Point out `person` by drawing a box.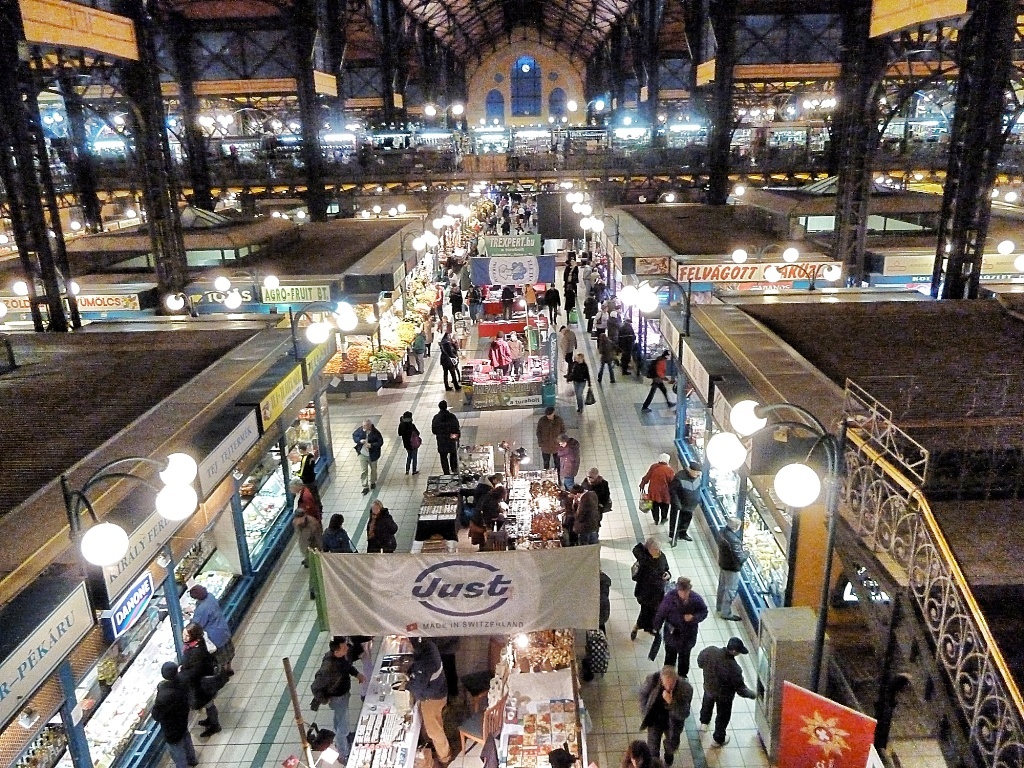
bbox(539, 411, 570, 476).
